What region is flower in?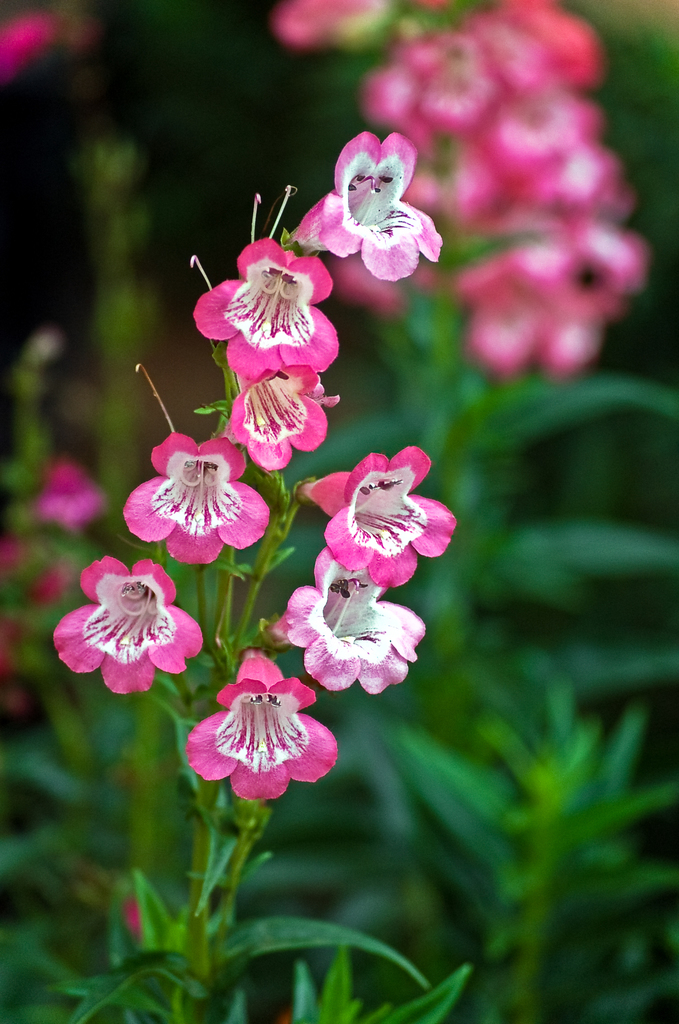
[left=122, top=428, right=273, bottom=568].
